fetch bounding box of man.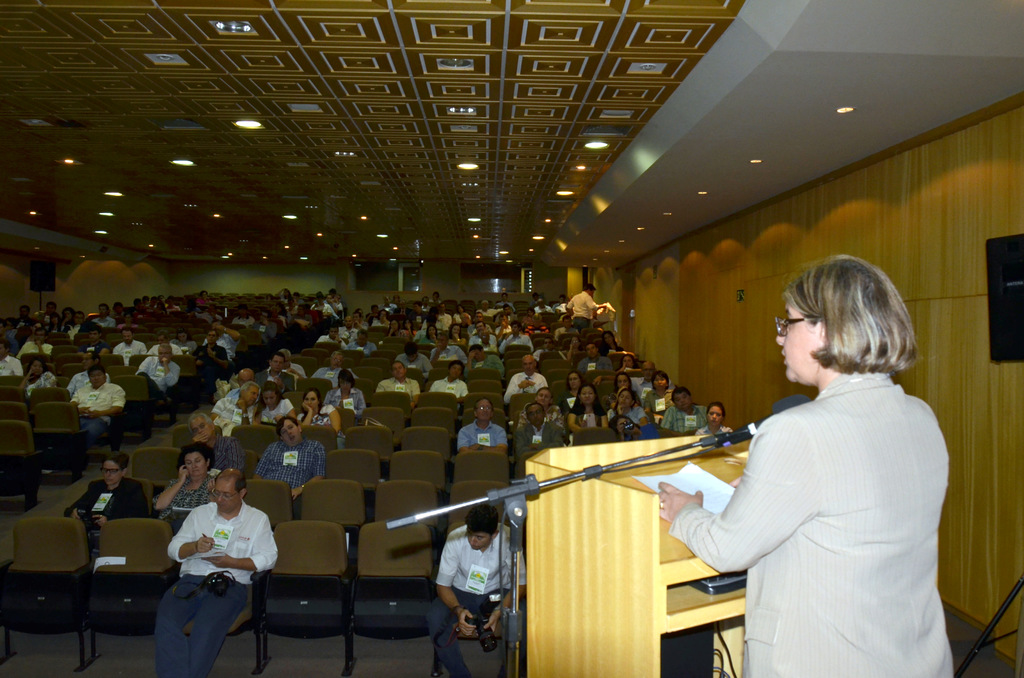
Bbox: bbox(435, 336, 464, 362).
